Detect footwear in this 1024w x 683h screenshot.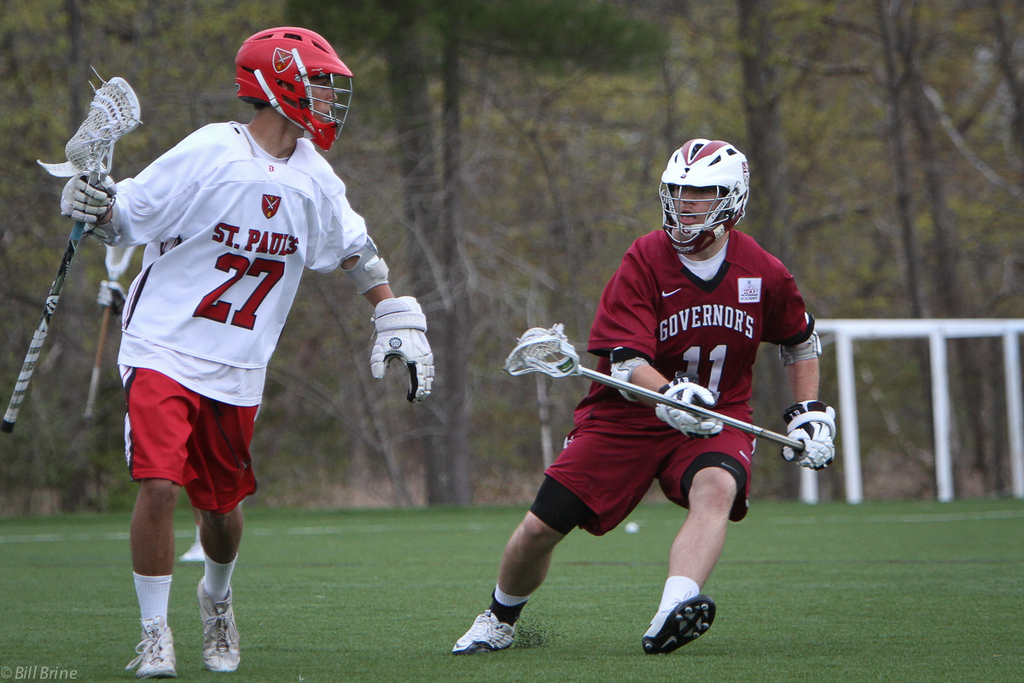
Detection: {"left": 200, "top": 583, "right": 234, "bottom": 674}.
